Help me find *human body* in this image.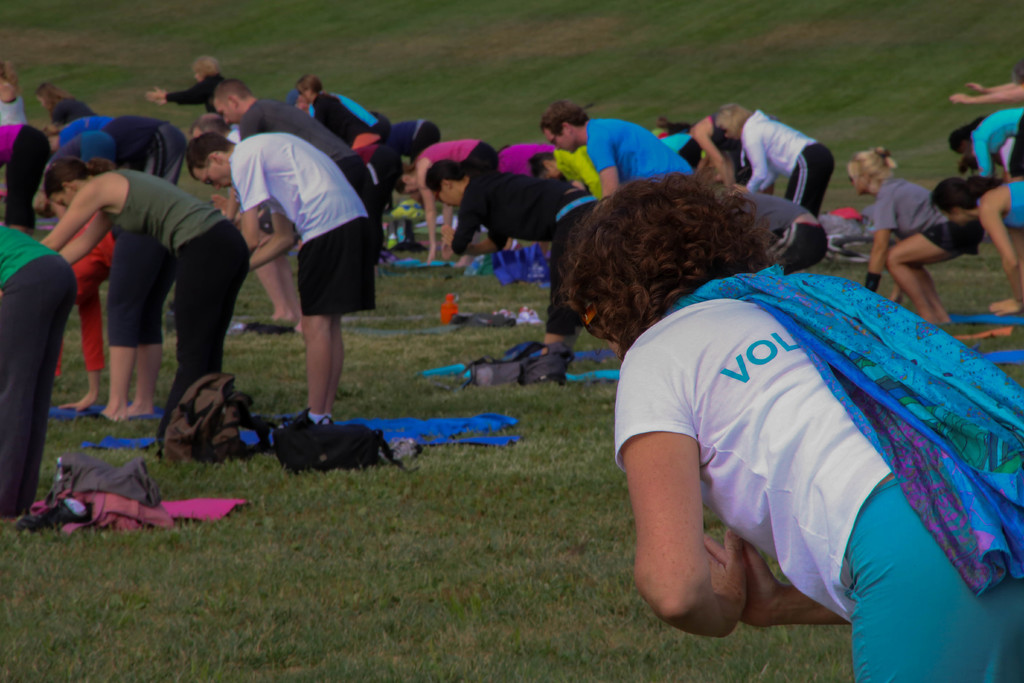
Found it: (105,118,189,178).
